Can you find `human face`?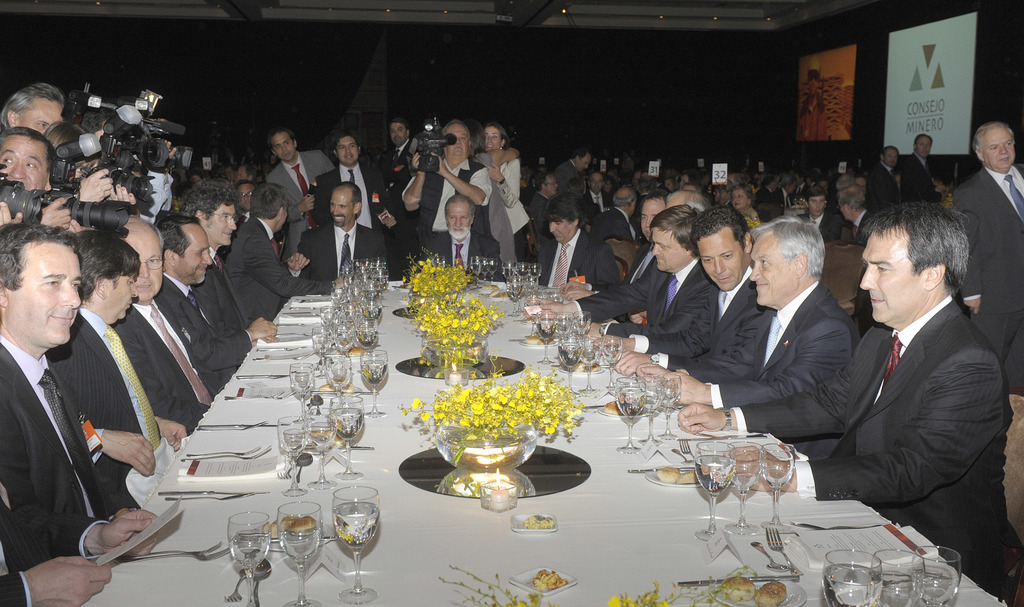
Yes, bounding box: bbox(550, 220, 573, 245).
